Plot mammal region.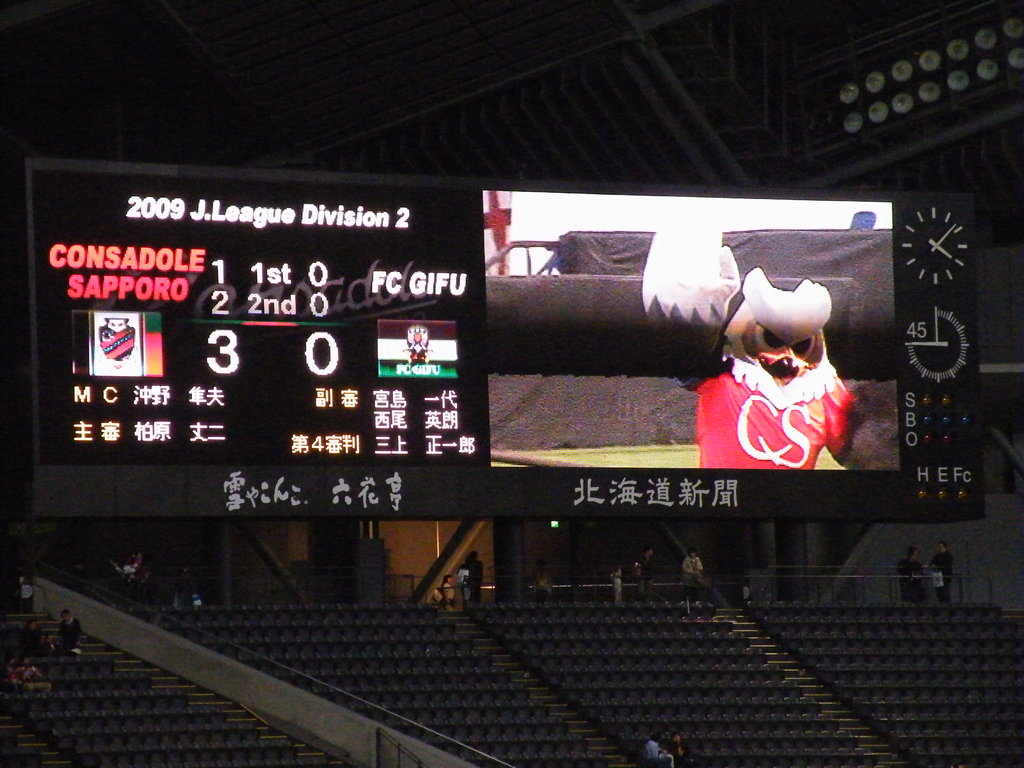
Plotted at detection(930, 541, 954, 605).
